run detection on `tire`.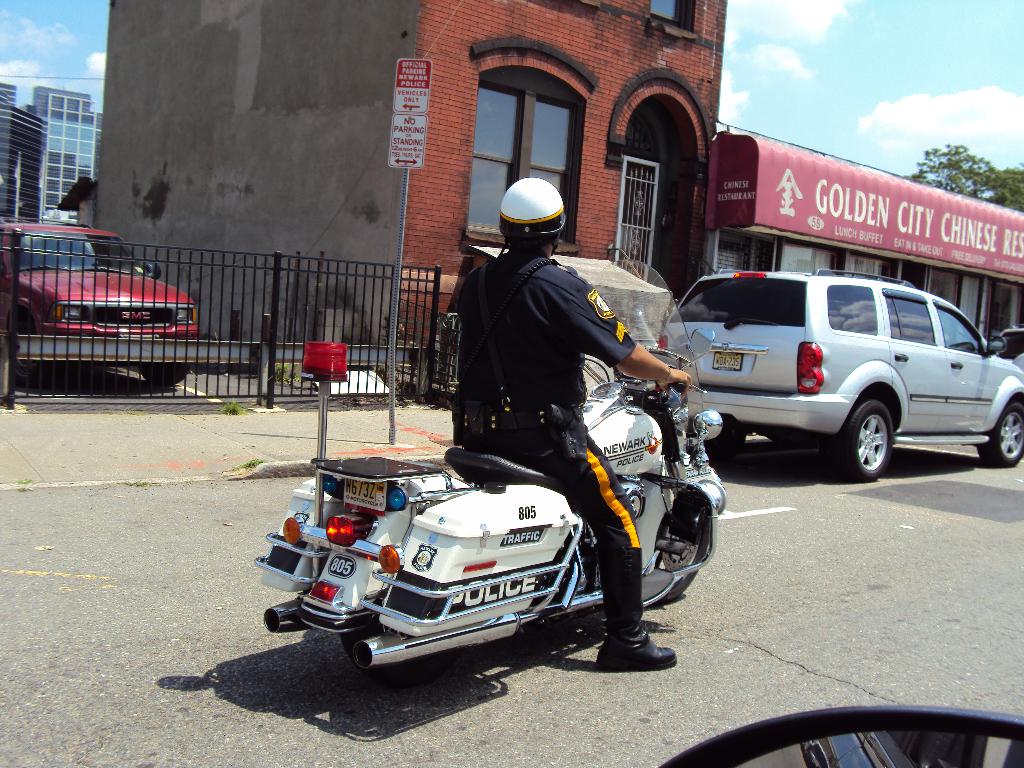
Result: <bbox>344, 619, 467, 685</bbox>.
